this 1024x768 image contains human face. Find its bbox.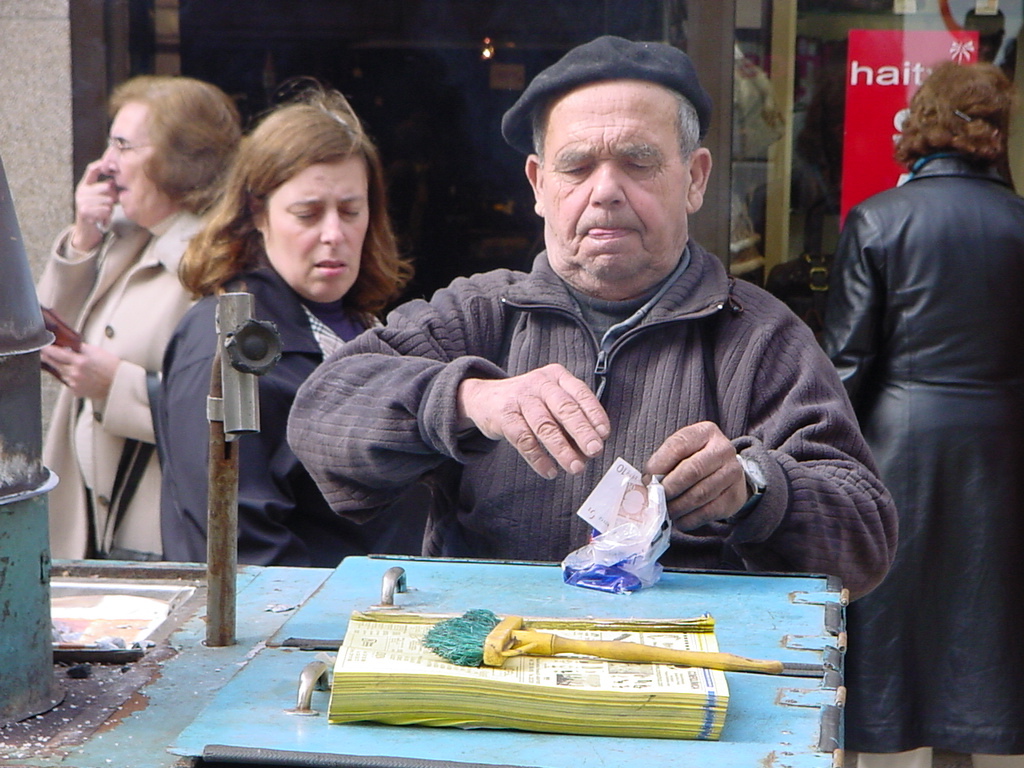
<region>102, 100, 172, 233</region>.
